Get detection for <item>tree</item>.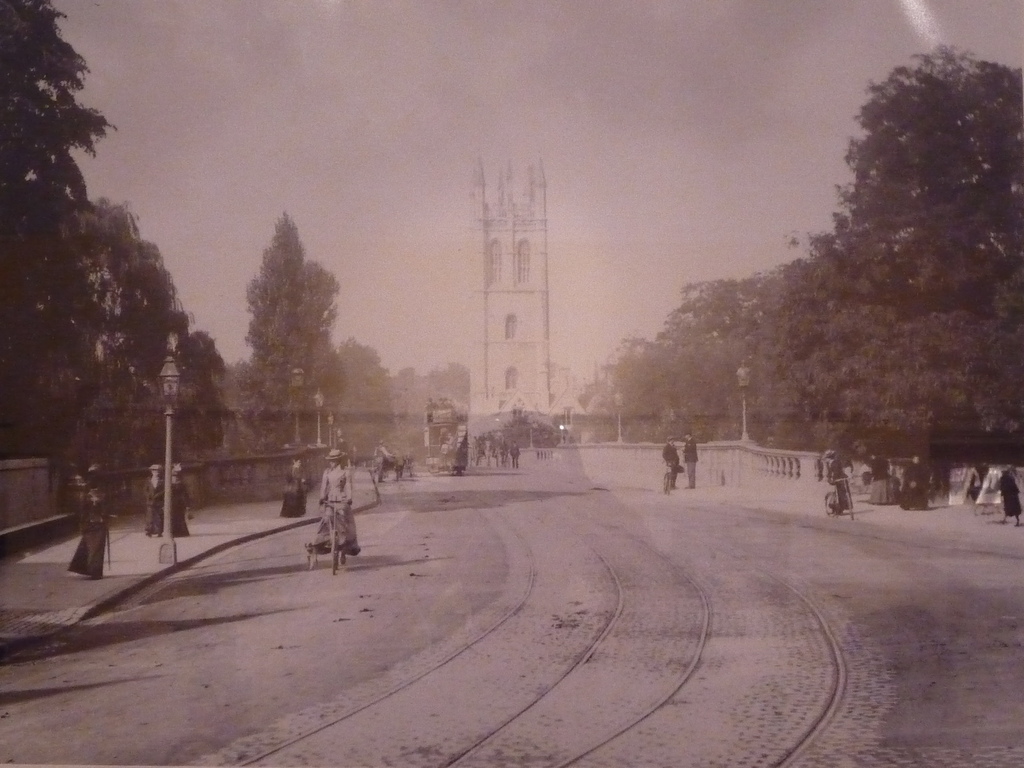
Detection: <bbox>583, 274, 794, 442</bbox>.
